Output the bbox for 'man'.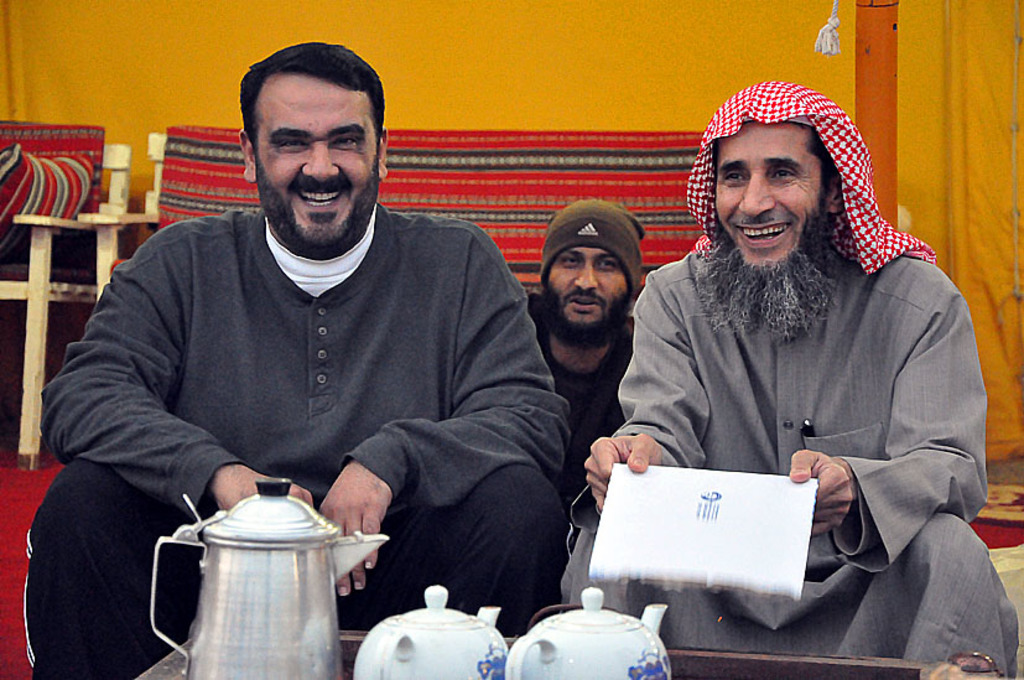
{"x1": 560, "y1": 78, "x2": 1023, "y2": 679}.
